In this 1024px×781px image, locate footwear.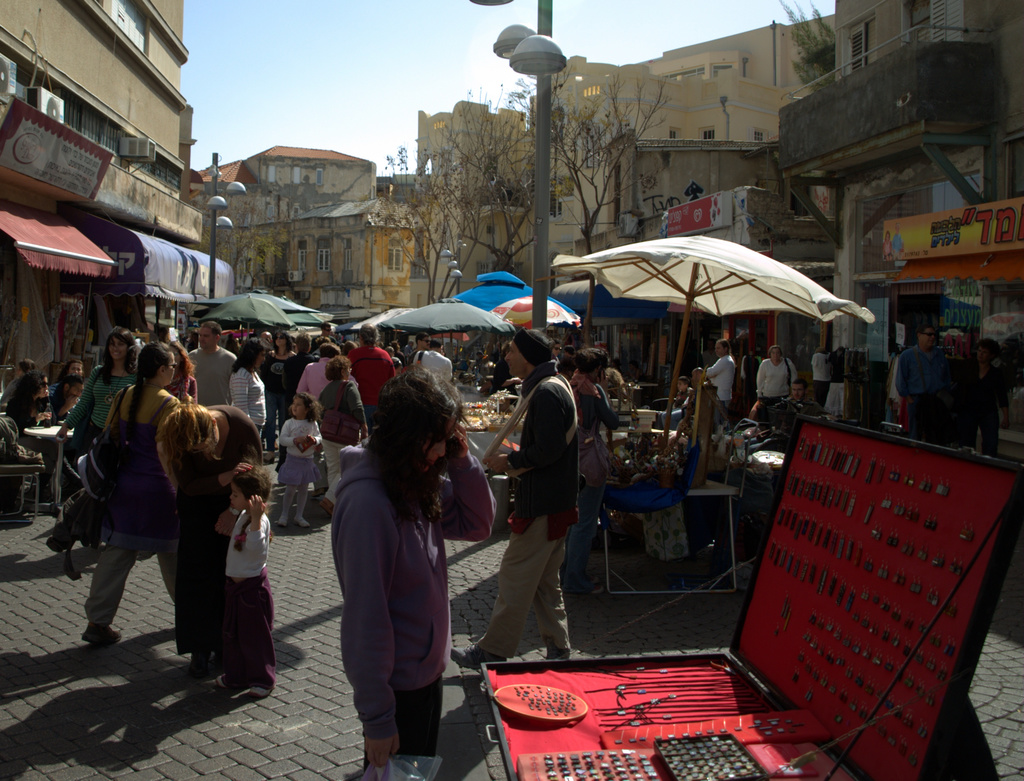
Bounding box: [left=274, top=515, right=291, bottom=530].
